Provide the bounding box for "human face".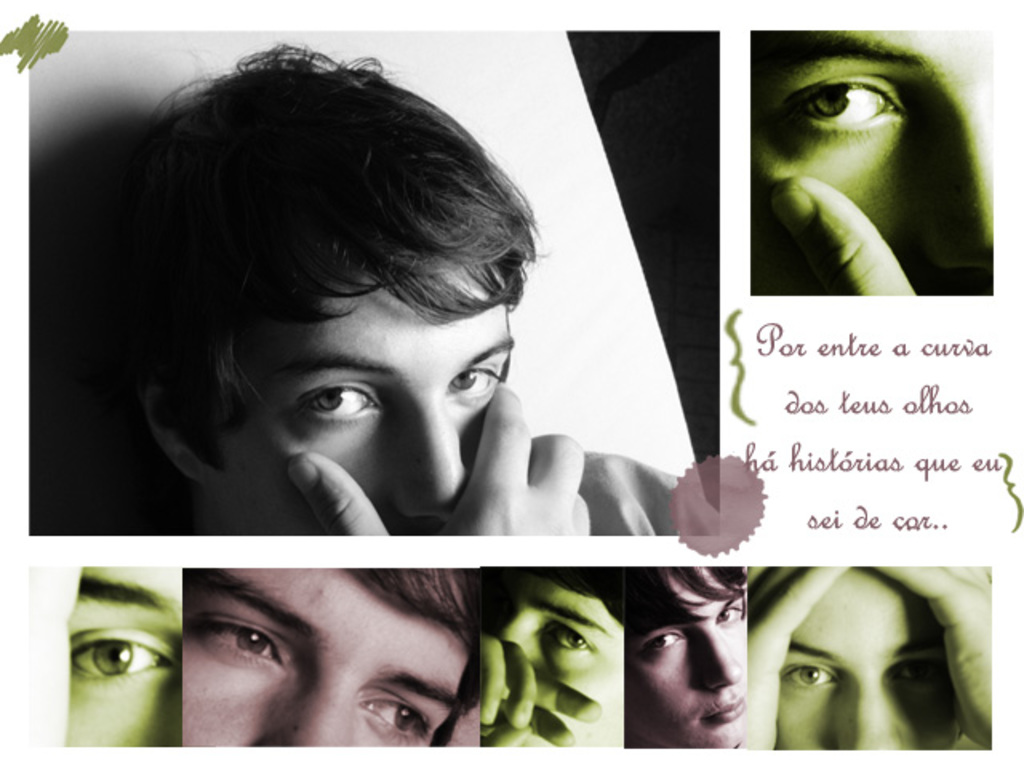
bbox(184, 568, 470, 746).
